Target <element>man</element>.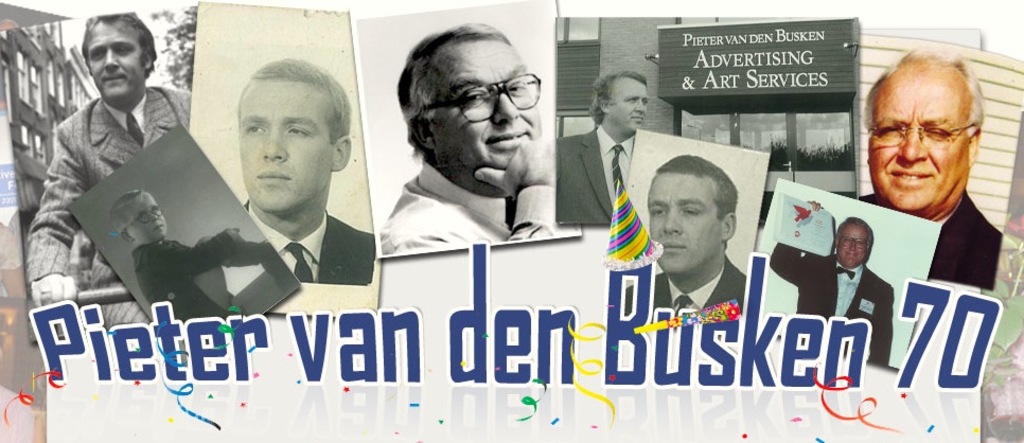
Target region: rect(239, 58, 373, 288).
